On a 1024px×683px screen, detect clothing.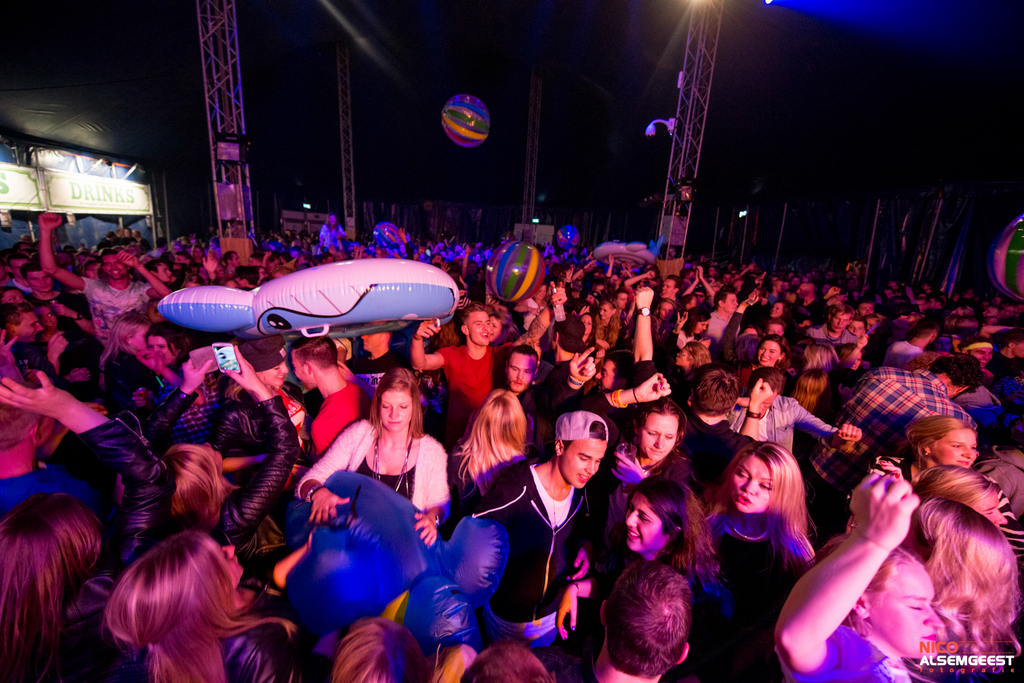
(192, 253, 206, 273).
